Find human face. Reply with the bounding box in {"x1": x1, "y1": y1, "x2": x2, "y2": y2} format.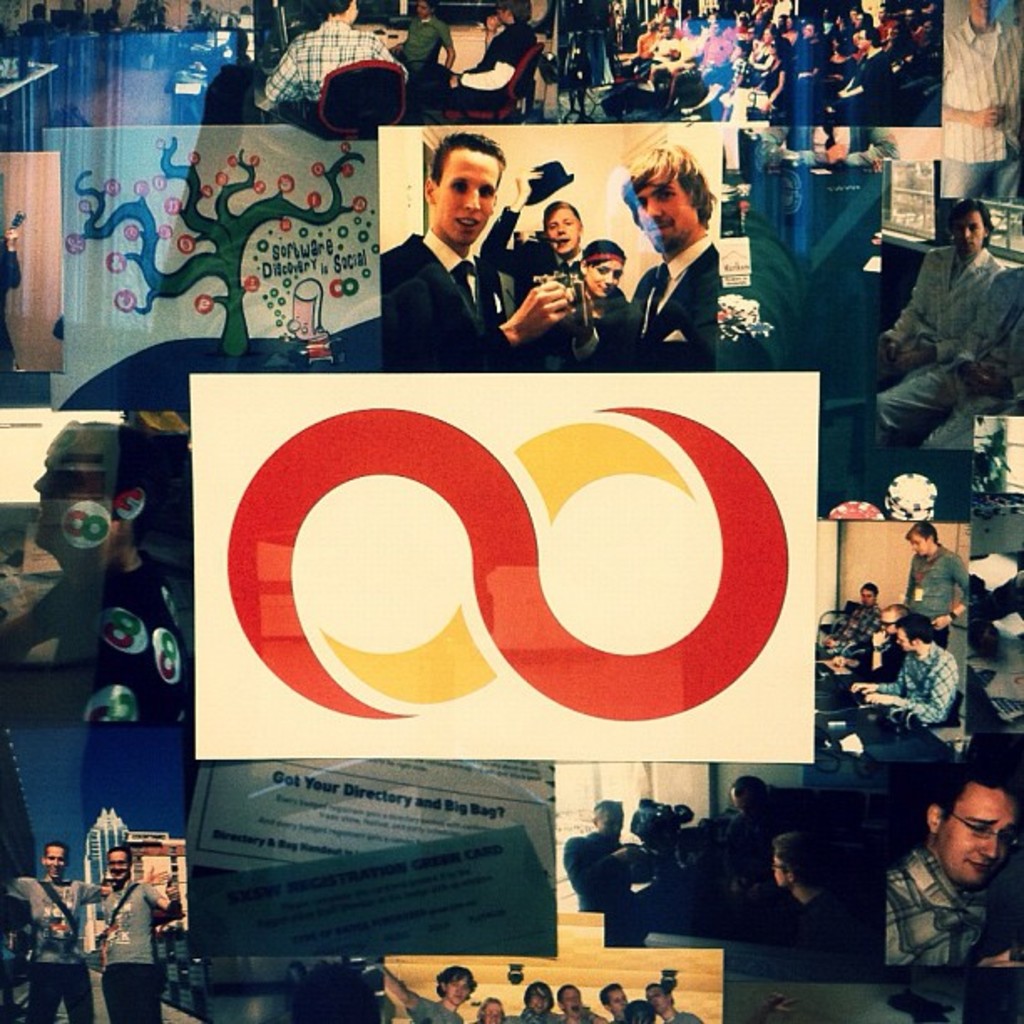
{"x1": 47, "y1": 845, "x2": 64, "y2": 880}.
